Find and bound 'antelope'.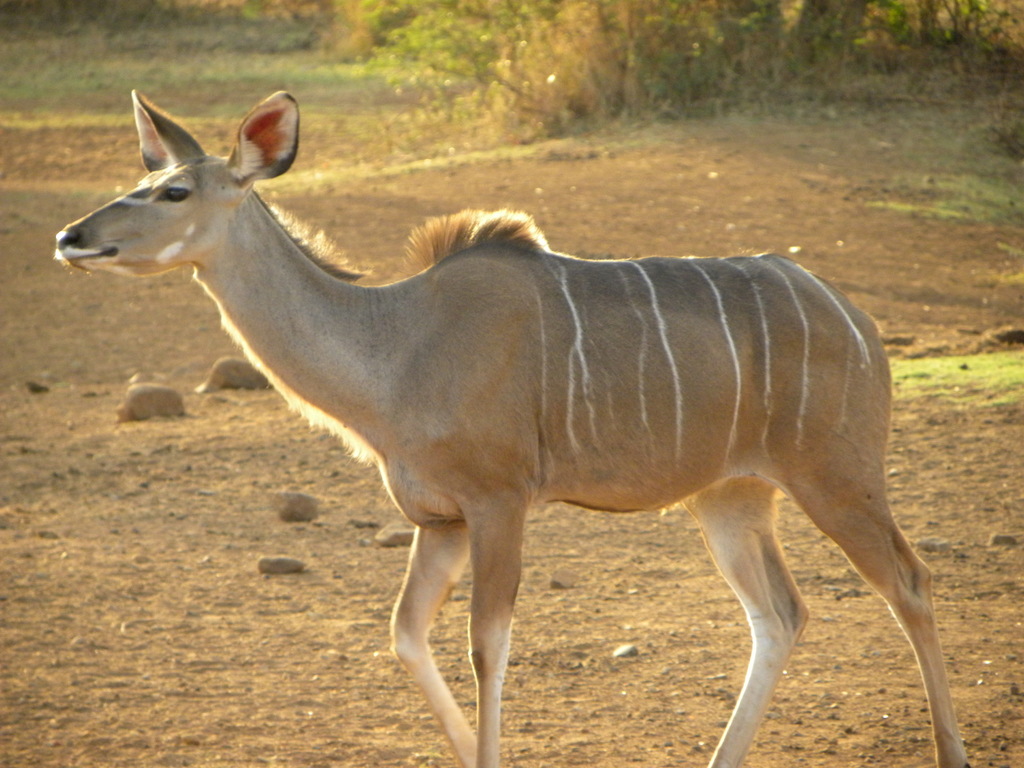
Bound: detection(52, 86, 970, 767).
